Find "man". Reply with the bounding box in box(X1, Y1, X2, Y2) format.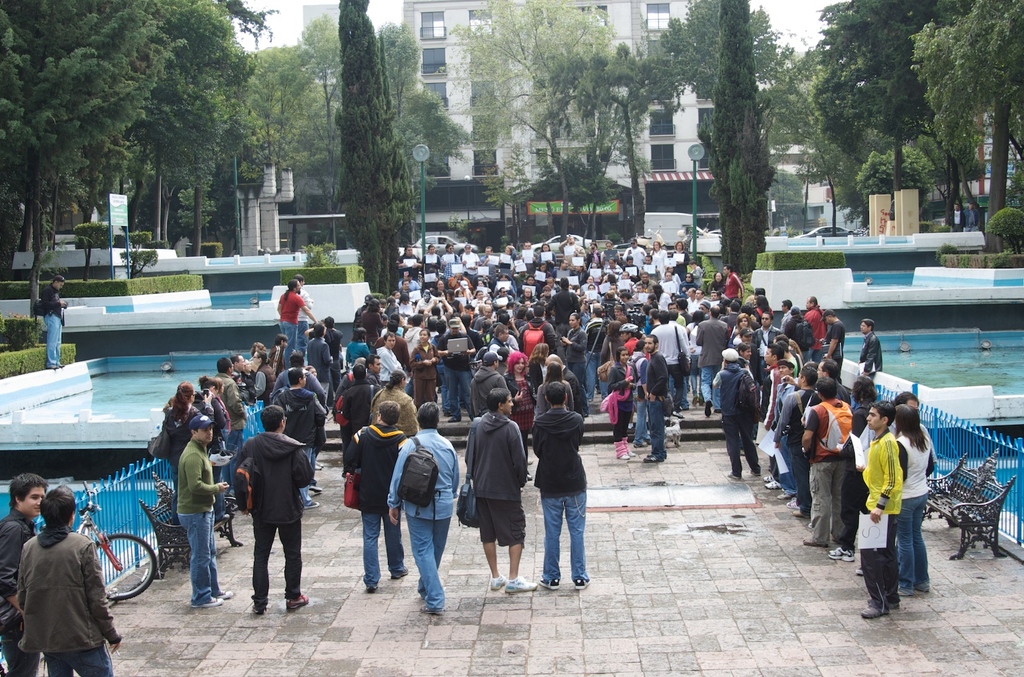
box(695, 304, 730, 415).
